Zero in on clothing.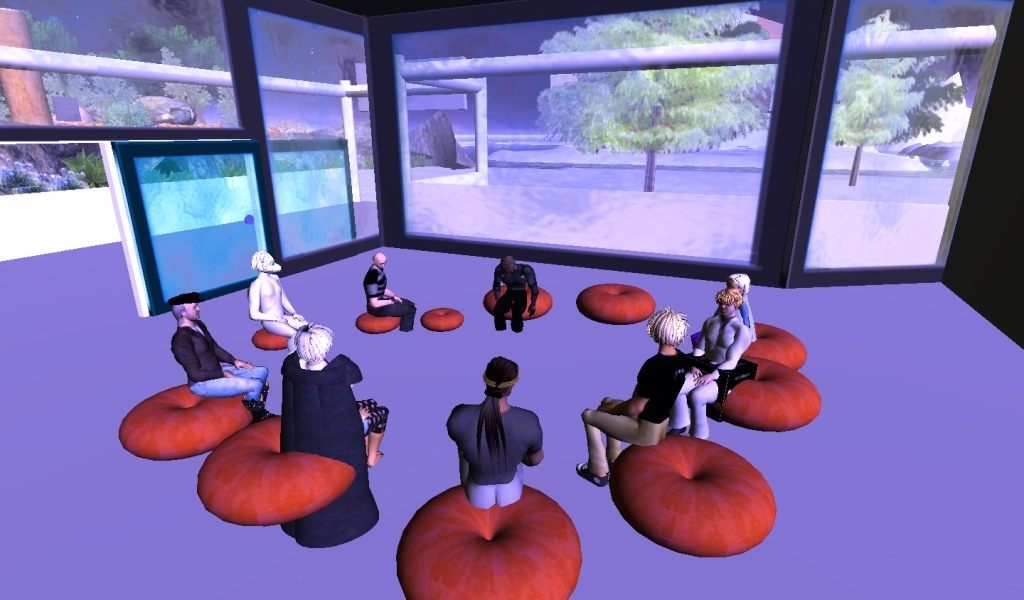
Zeroed in: x1=249 y1=273 x2=306 y2=348.
